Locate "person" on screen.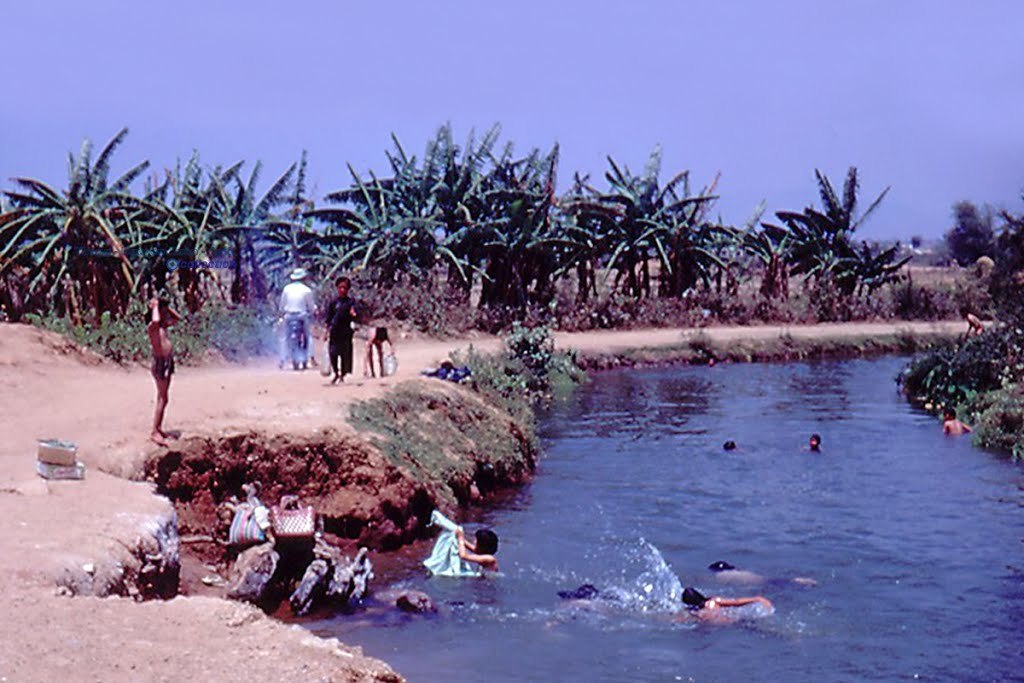
On screen at 461 532 499 572.
